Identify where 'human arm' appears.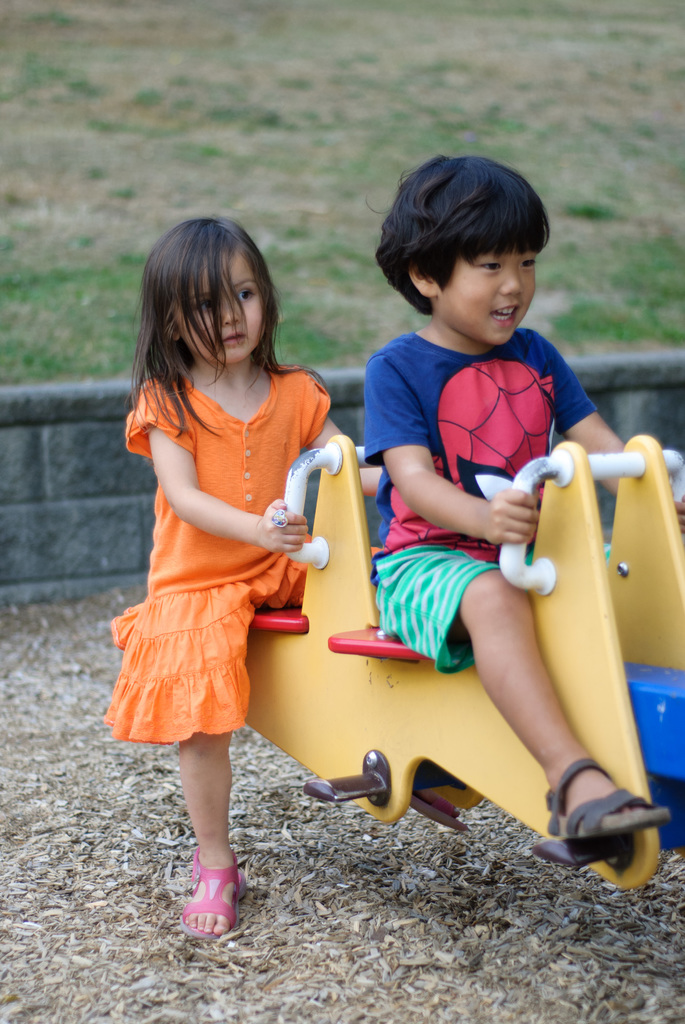
Appears at (379,436,570,555).
